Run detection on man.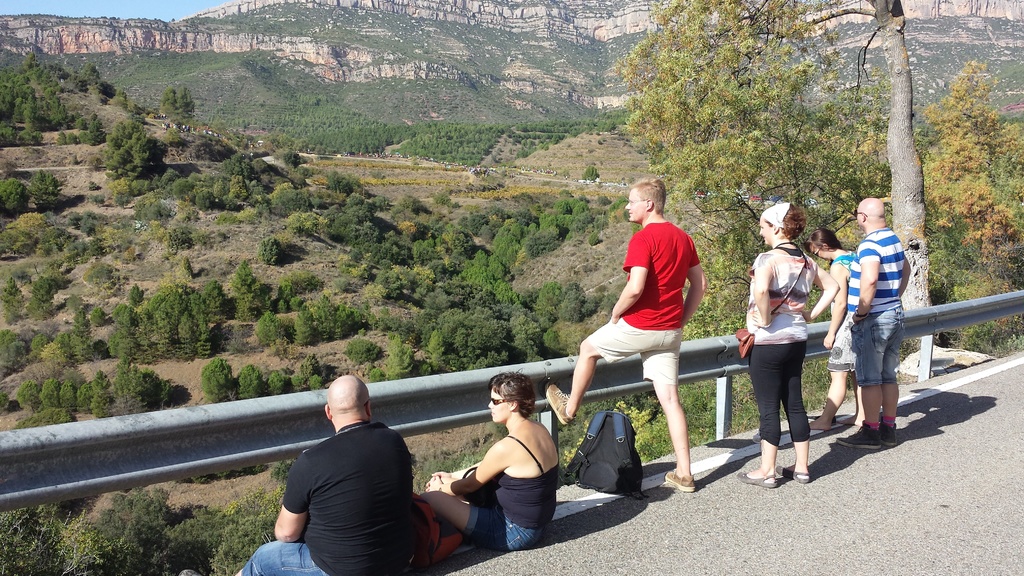
Result: [x1=543, y1=175, x2=705, y2=492].
